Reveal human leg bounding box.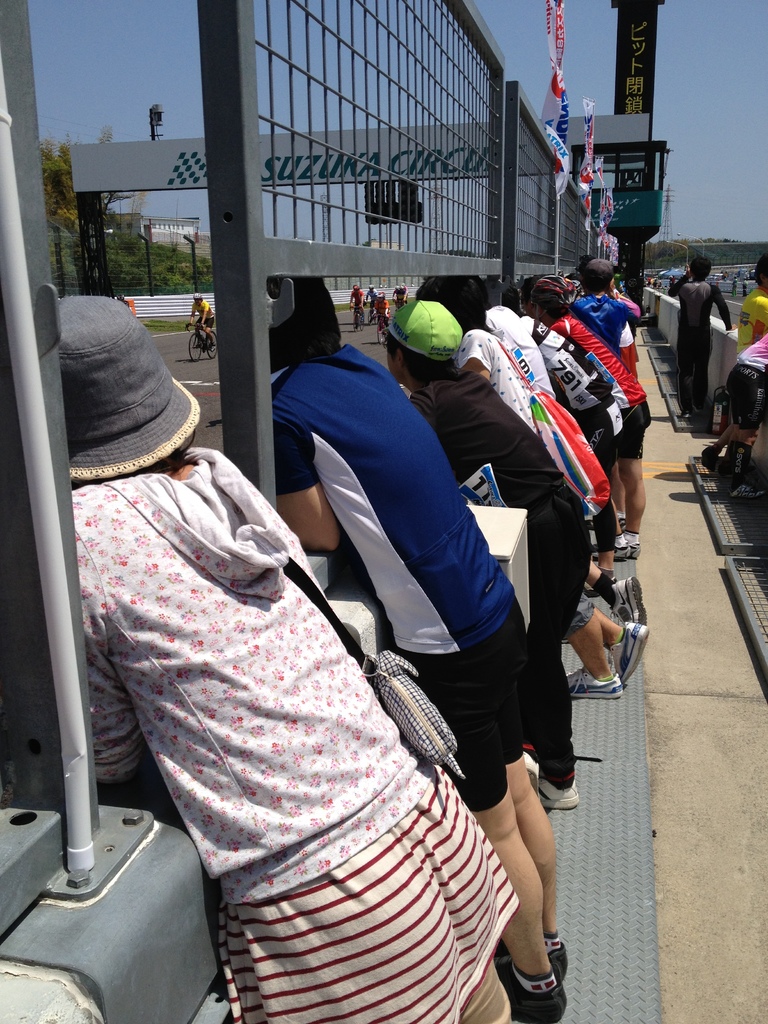
Revealed: [x1=618, y1=394, x2=643, y2=556].
